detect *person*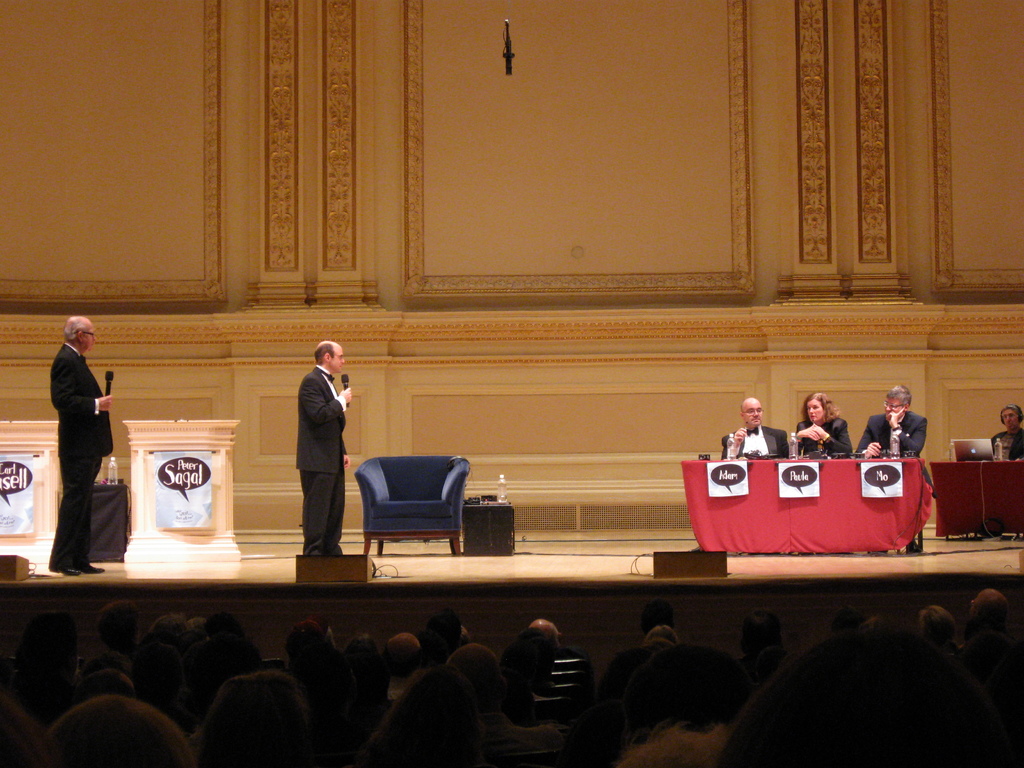
856 387 927 462
